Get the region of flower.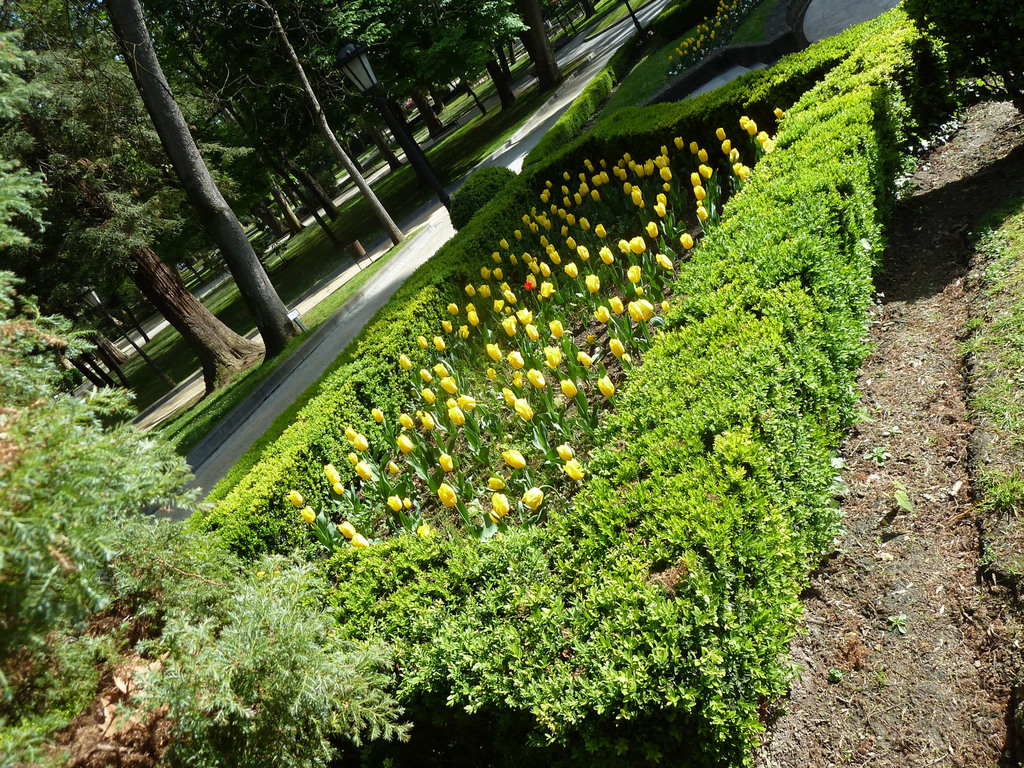
502/448/525/468.
